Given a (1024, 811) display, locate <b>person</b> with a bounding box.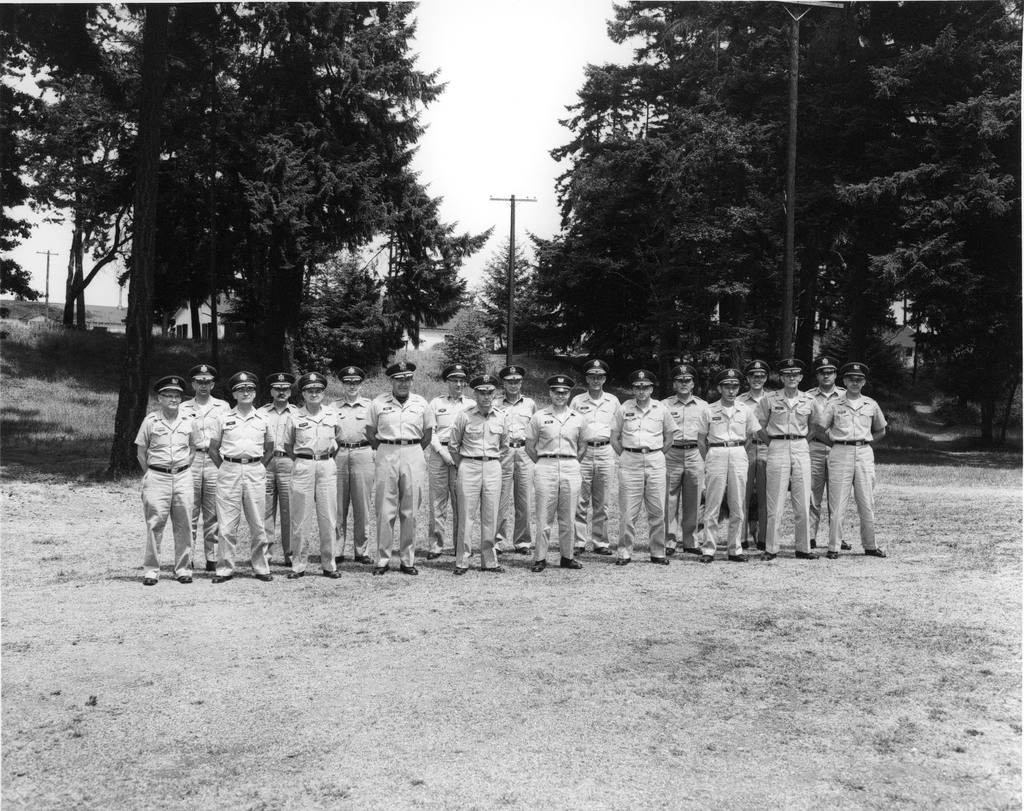
Located: bbox=(803, 365, 846, 543).
